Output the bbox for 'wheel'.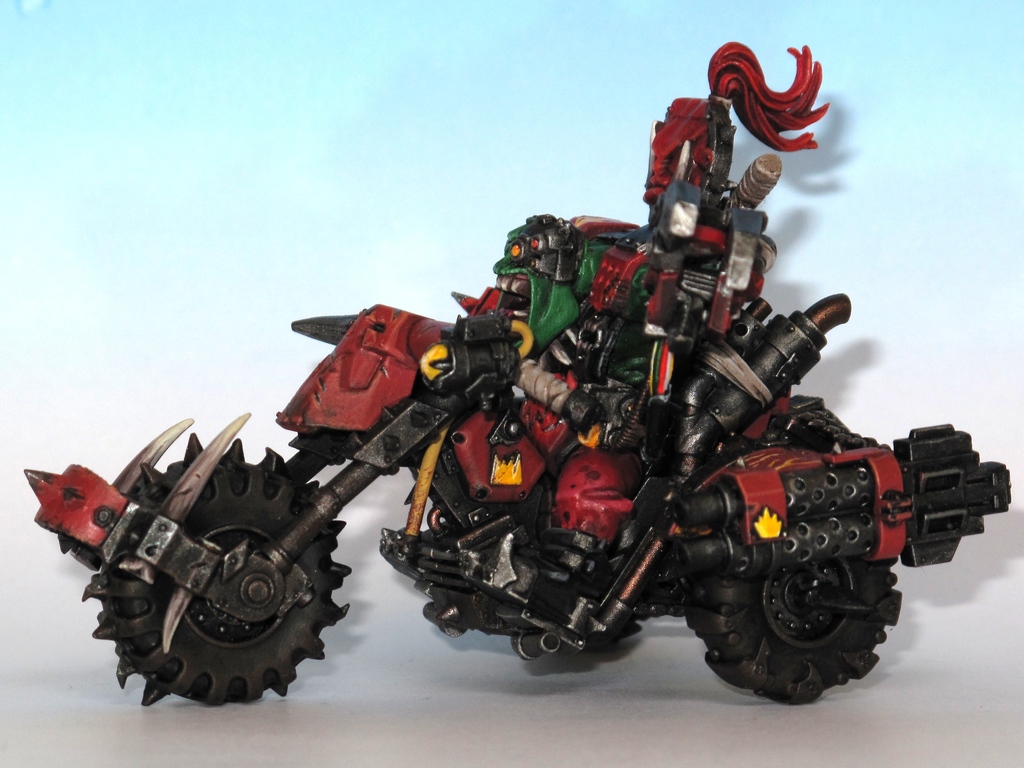
[left=711, top=550, right=891, bottom=699].
